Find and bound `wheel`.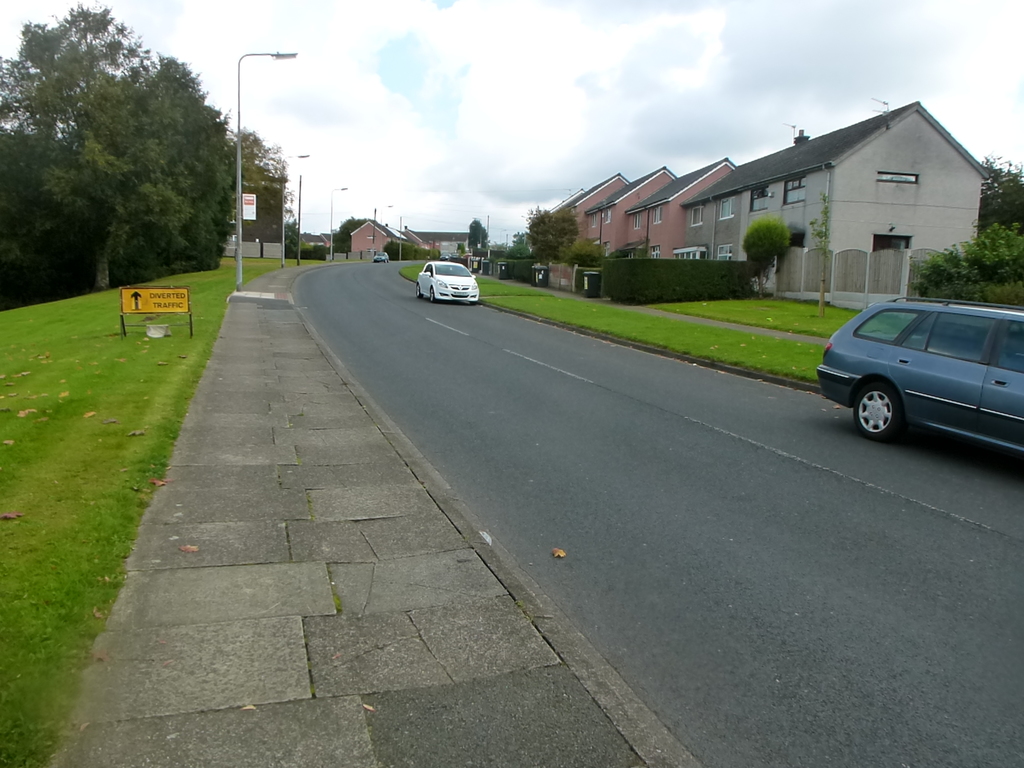
Bound: crop(856, 381, 905, 442).
